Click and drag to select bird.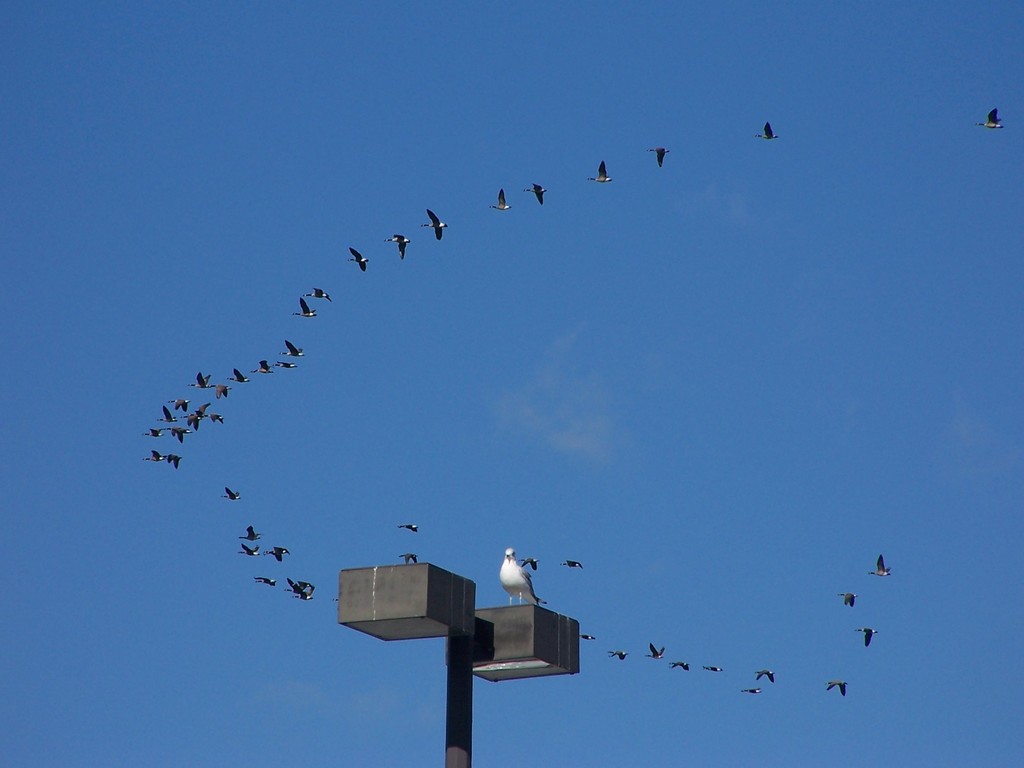
Selection: crop(510, 547, 535, 575).
